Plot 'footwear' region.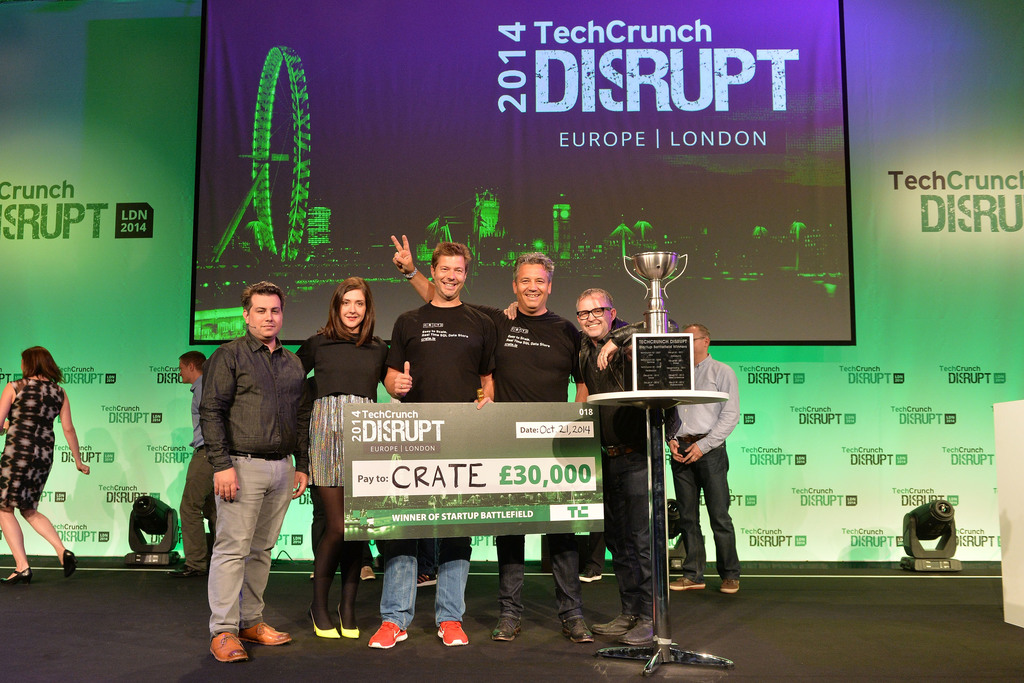
Plotted at locate(62, 547, 74, 581).
